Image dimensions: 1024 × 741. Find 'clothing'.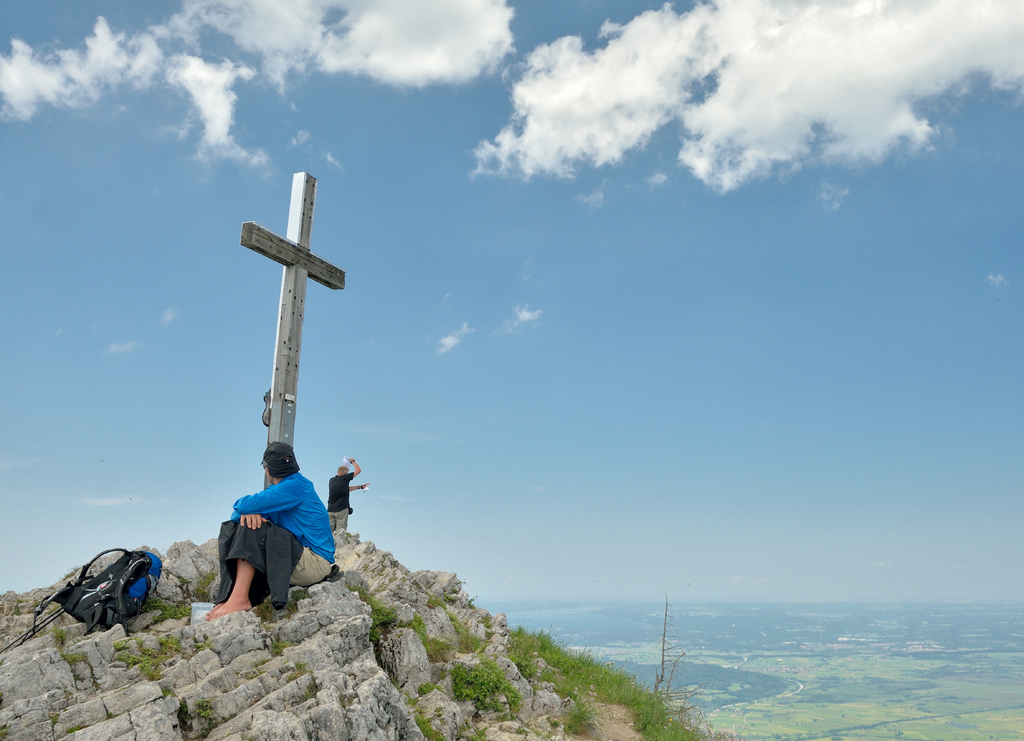
(left=203, top=467, right=326, bottom=603).
